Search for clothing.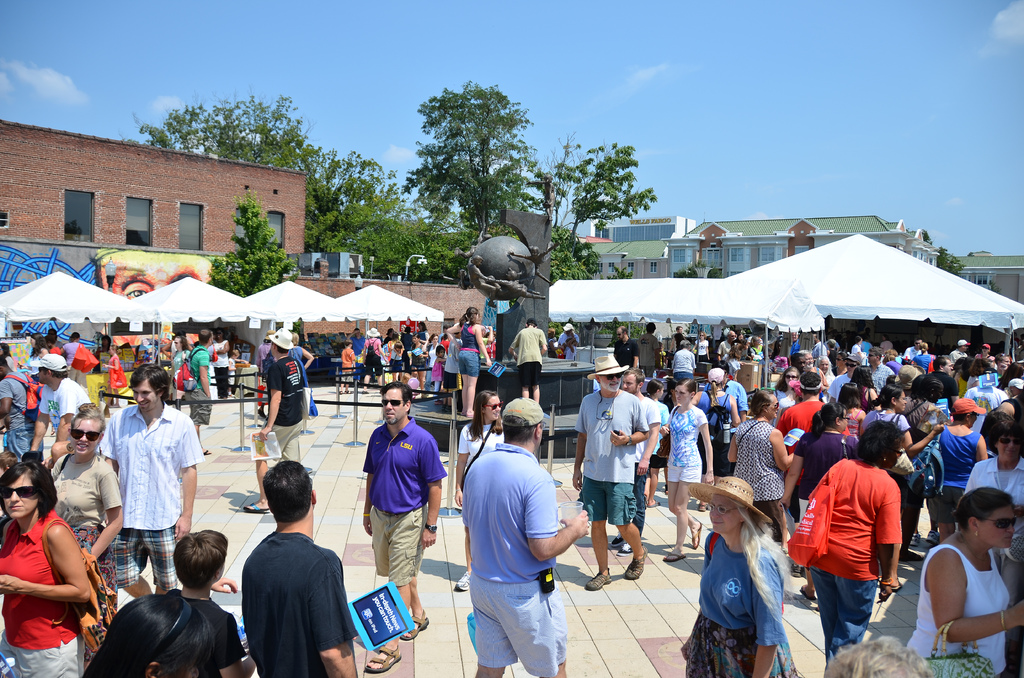
Found at (0, 372, 55, 452).
